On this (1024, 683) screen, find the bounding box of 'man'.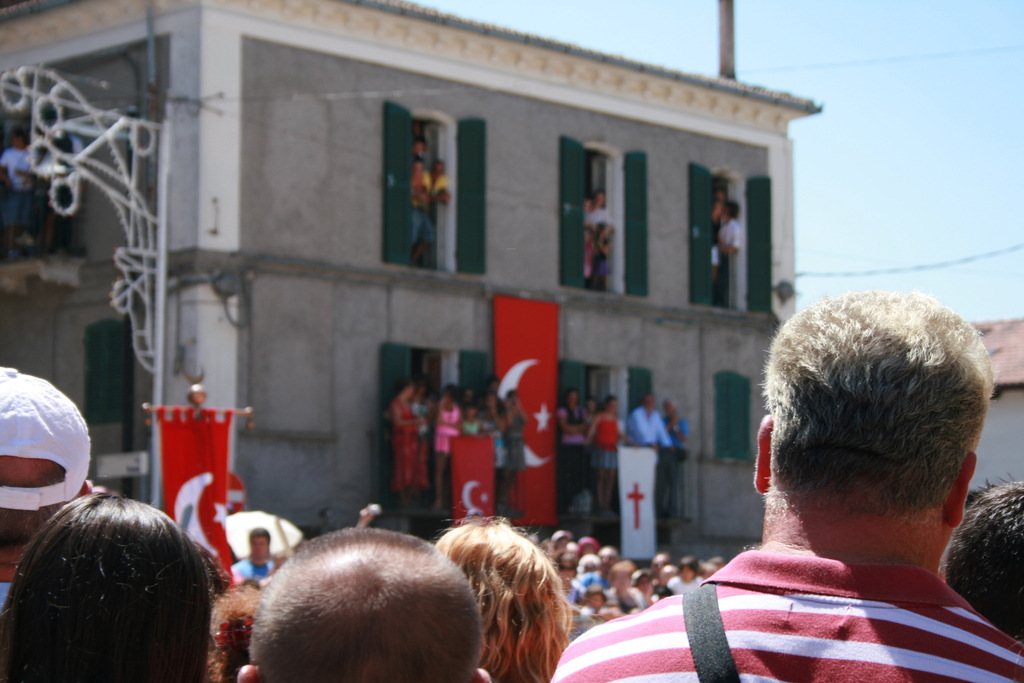
Bounding box: (left=229, top=525, right=278, bottom=585).
